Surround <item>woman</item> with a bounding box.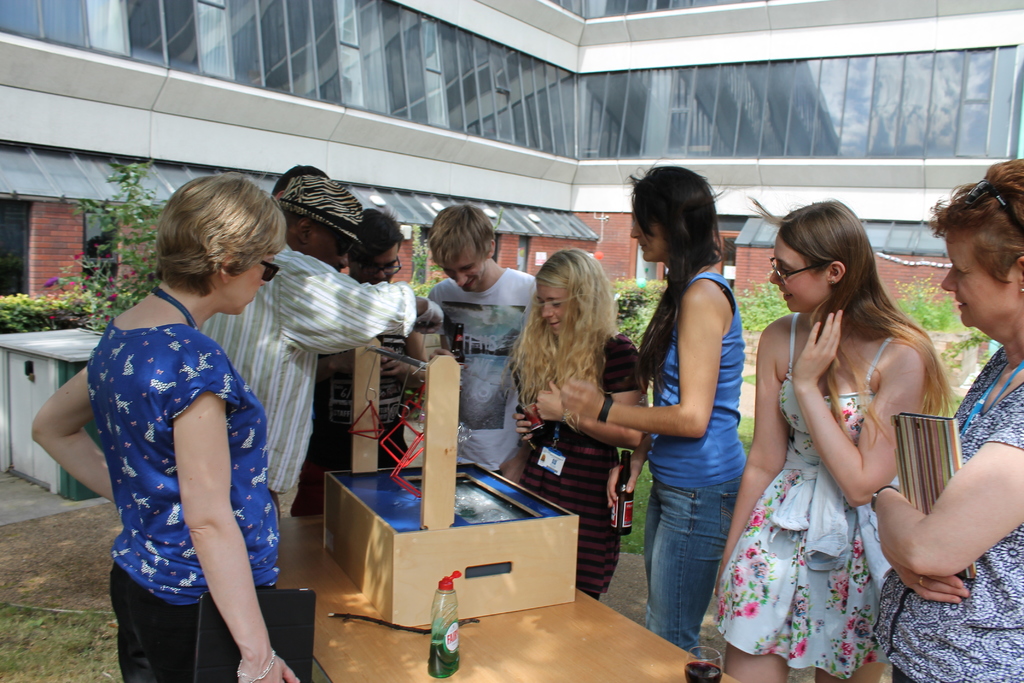
left=67, top=154, right=288, bottom=682.
